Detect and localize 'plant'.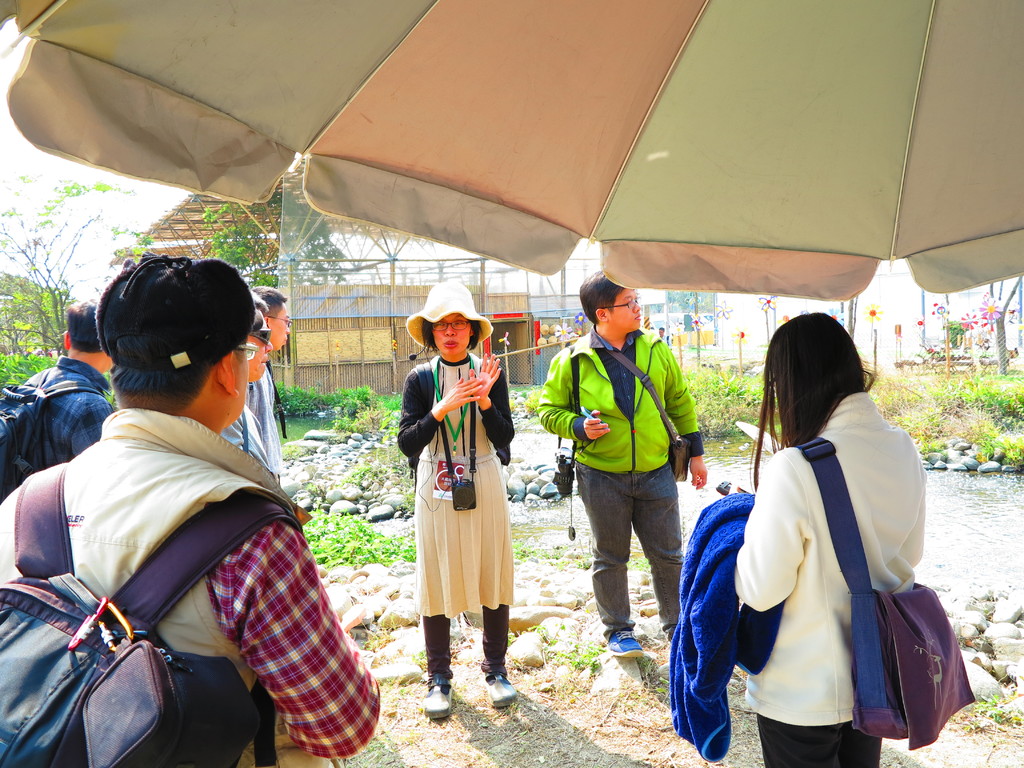
Localized at x1=864, y1=289, x2=1023, y2=472.
